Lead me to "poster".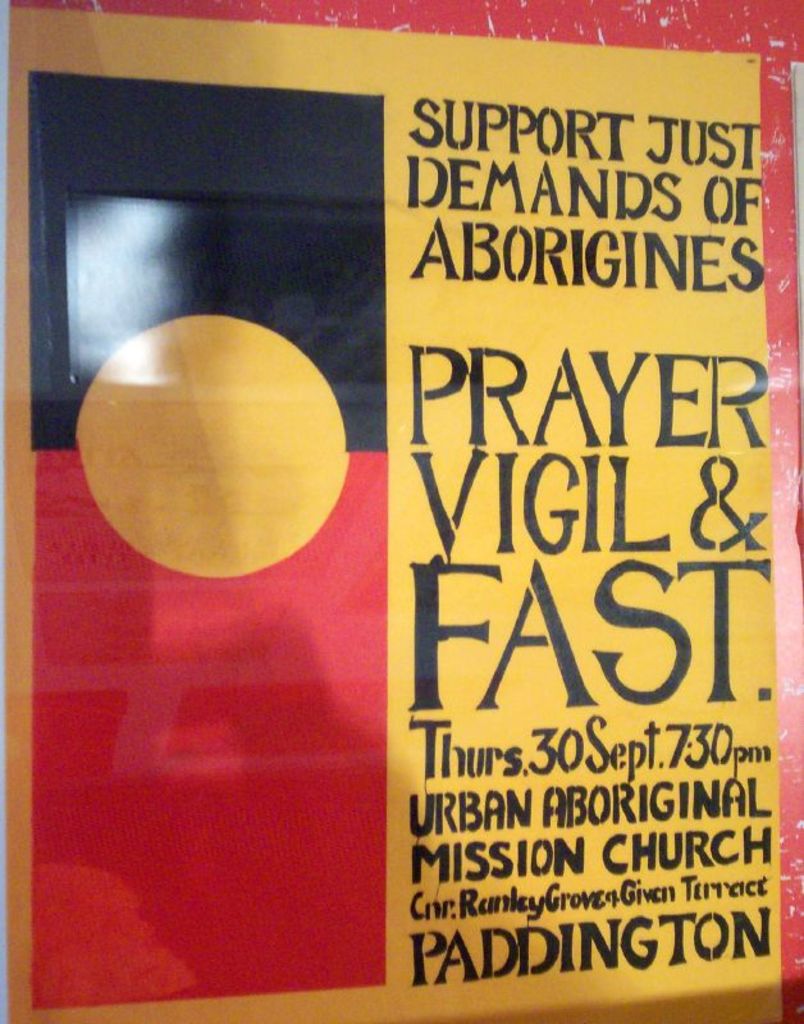
Lead to 0 15 781 1023.
